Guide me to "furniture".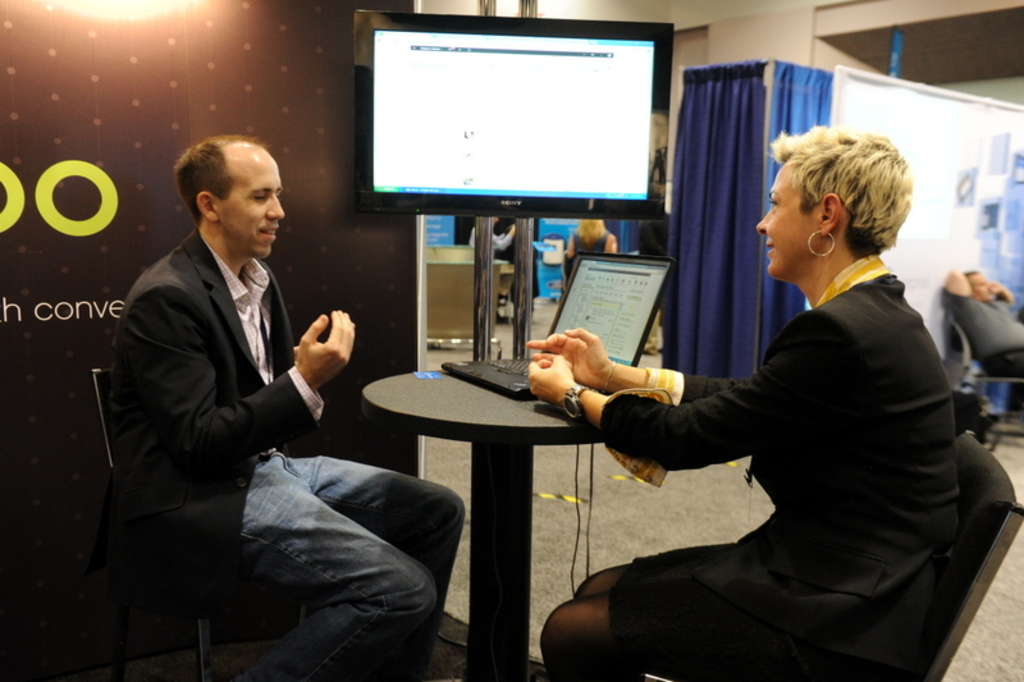
Guidance: bbox=[941, 313, 1023, 398].
